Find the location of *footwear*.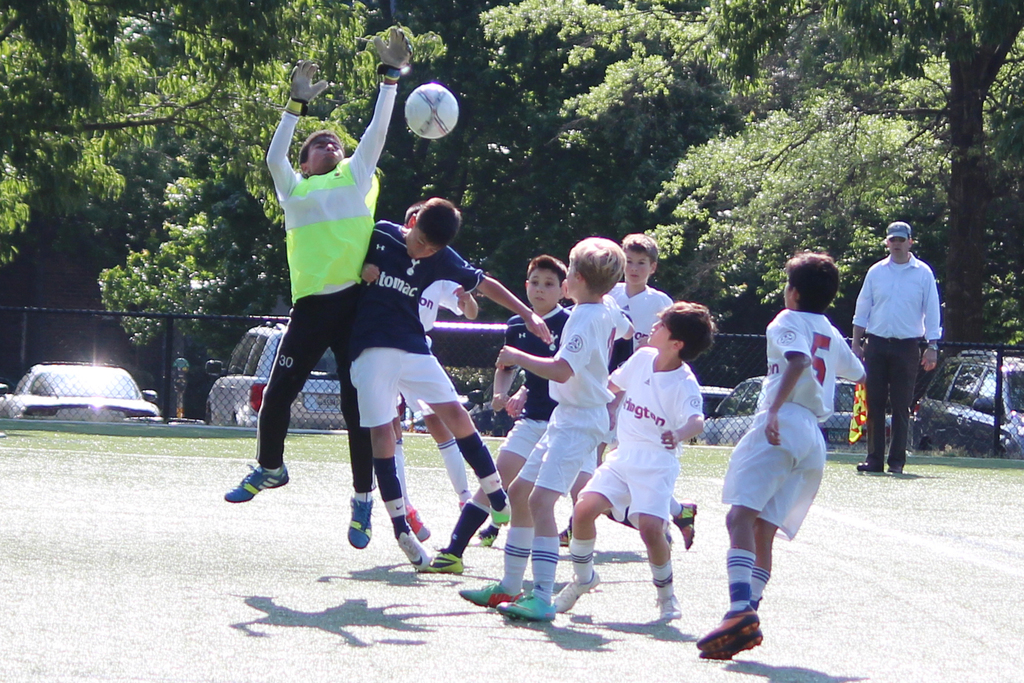
Location: [x1=856, y1=460, x2=881, y2=474].
